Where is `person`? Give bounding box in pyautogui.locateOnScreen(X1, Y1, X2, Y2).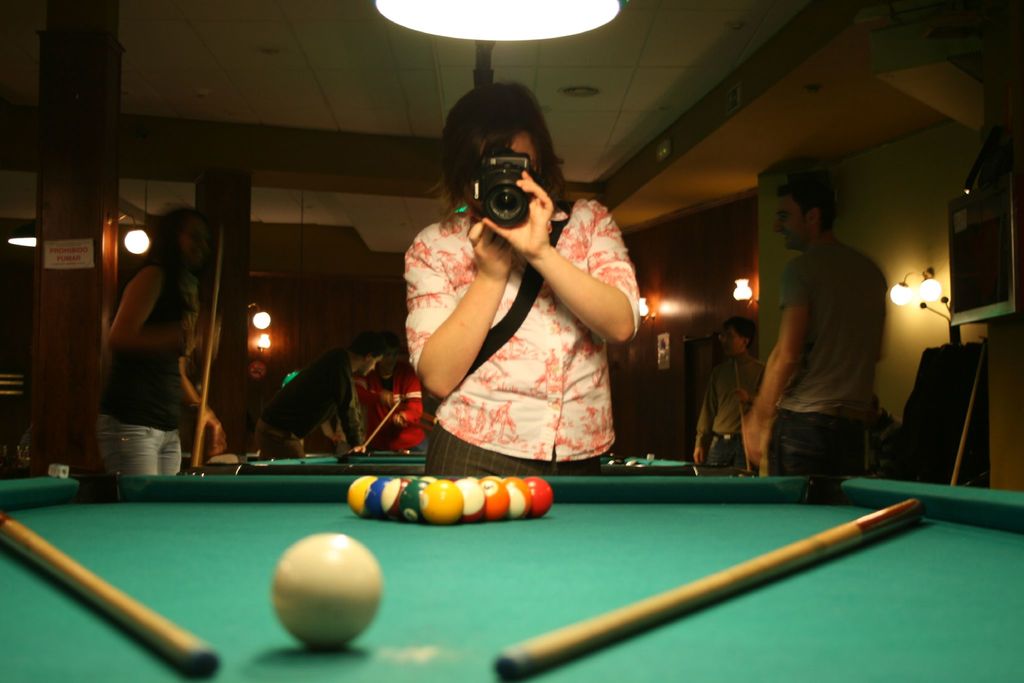
pyautogui.locateOnScreen(396, 86, 648, 490).
